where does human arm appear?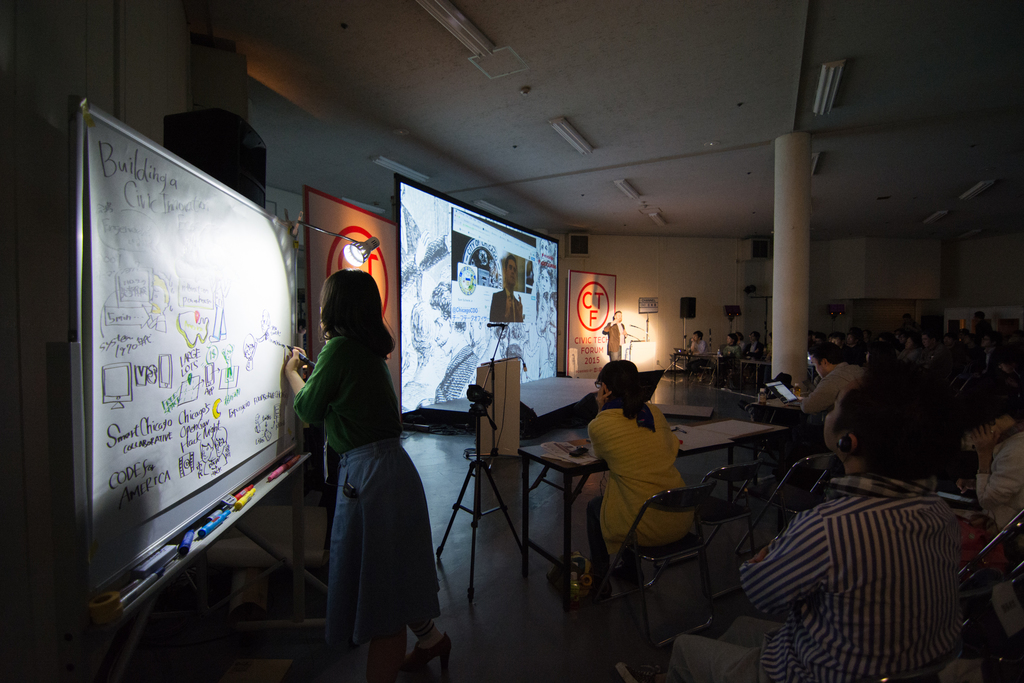
Appears at [737, 508, 833, 620].
